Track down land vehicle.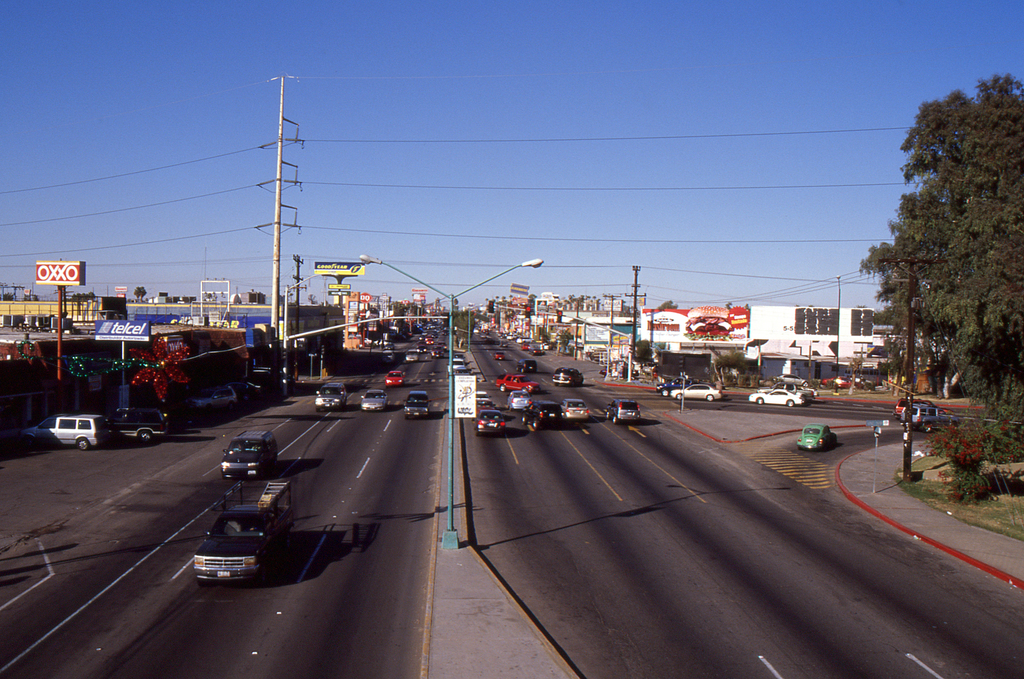
Tracked to crop(364, 388, 383, 410).
